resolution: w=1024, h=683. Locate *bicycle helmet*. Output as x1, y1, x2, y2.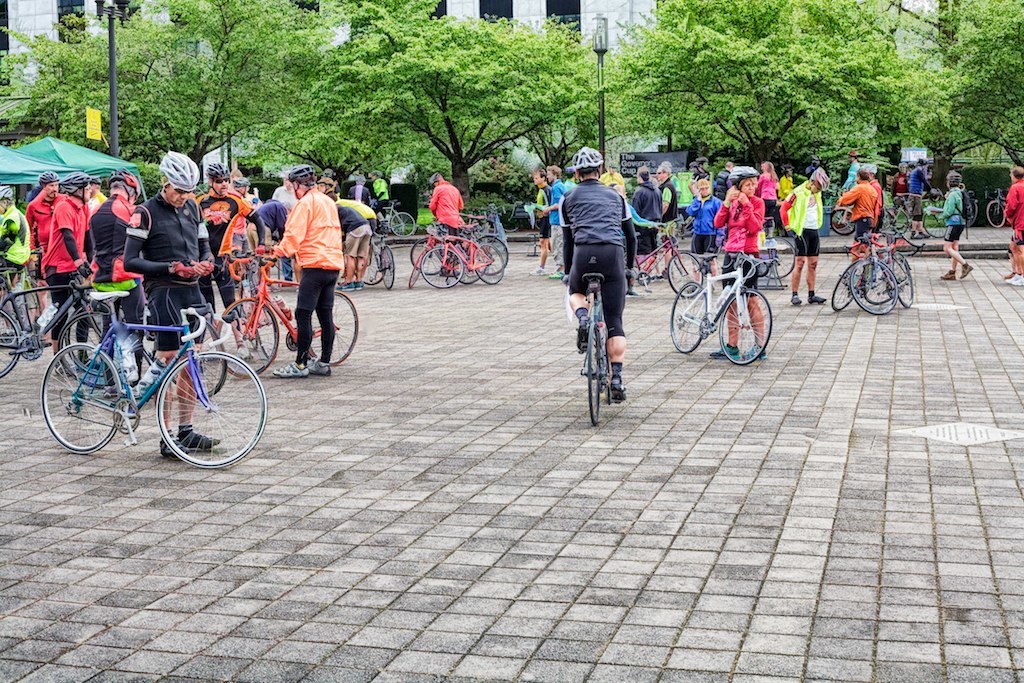
290, 166, 316, 187.
